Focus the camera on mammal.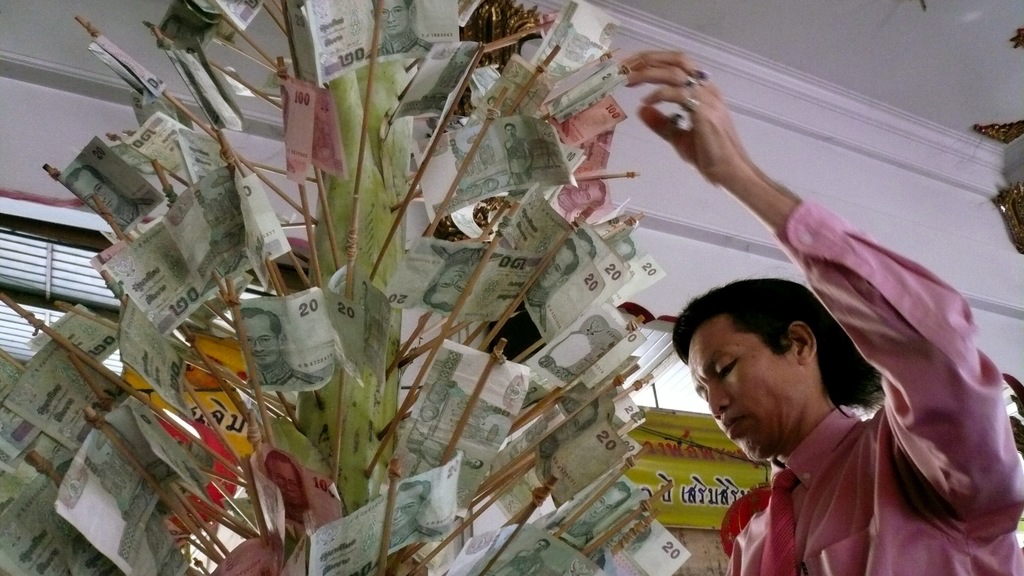
Focus region: (left=566, top=479, right=632, bottom=544).
